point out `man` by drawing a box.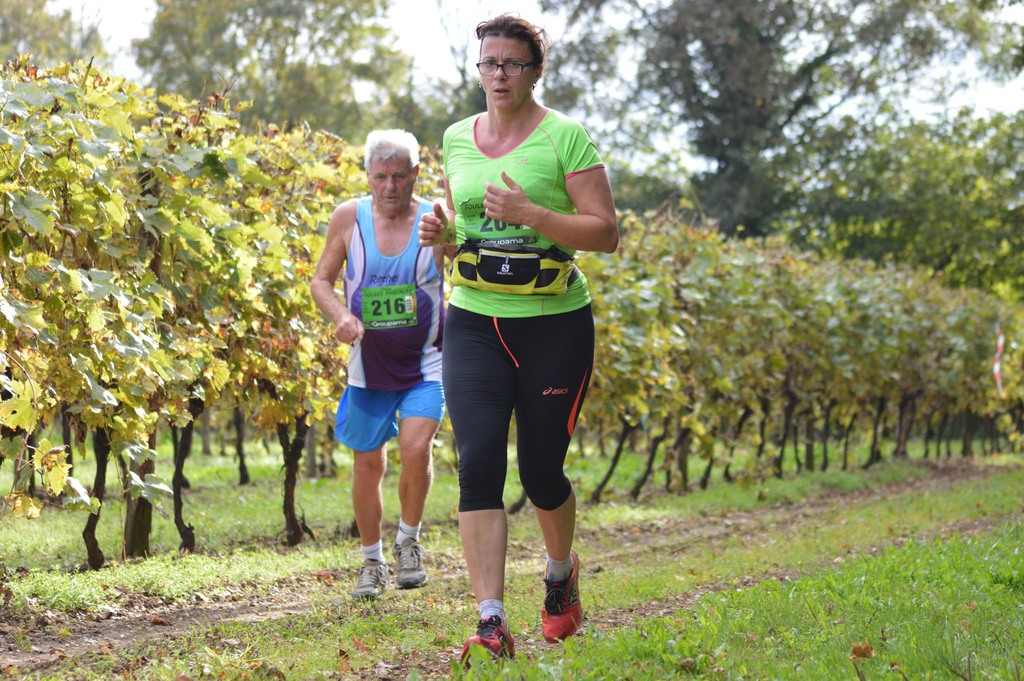
locate(308, 129, 460, 578).
